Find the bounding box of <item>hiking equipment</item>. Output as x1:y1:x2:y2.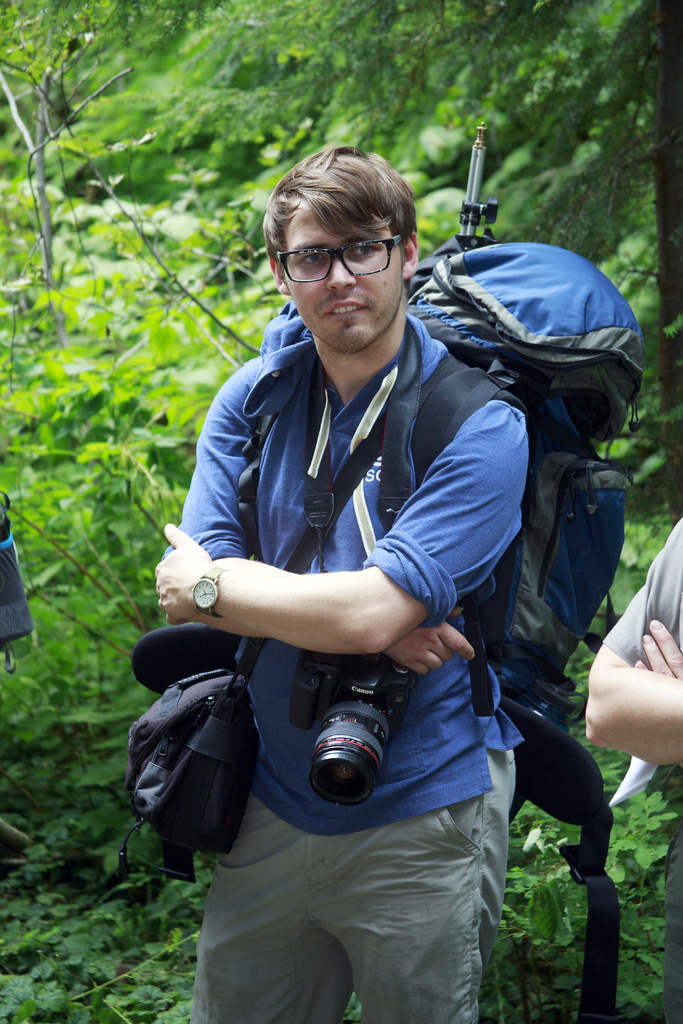
86:86:664:1012.
